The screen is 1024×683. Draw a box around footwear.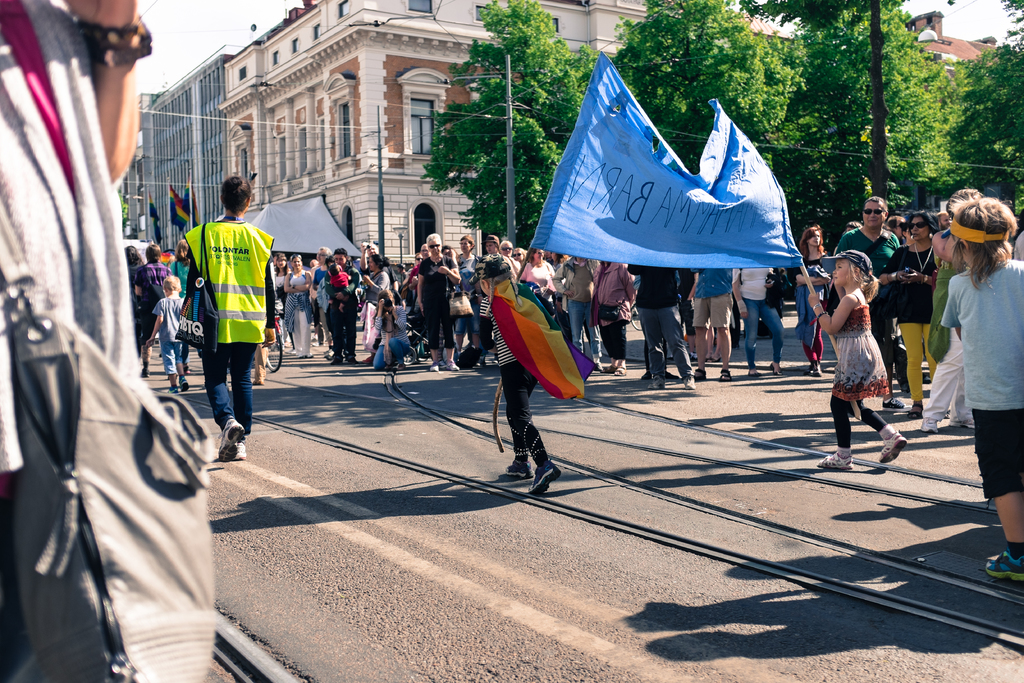
(662, 368, 680, 379).
